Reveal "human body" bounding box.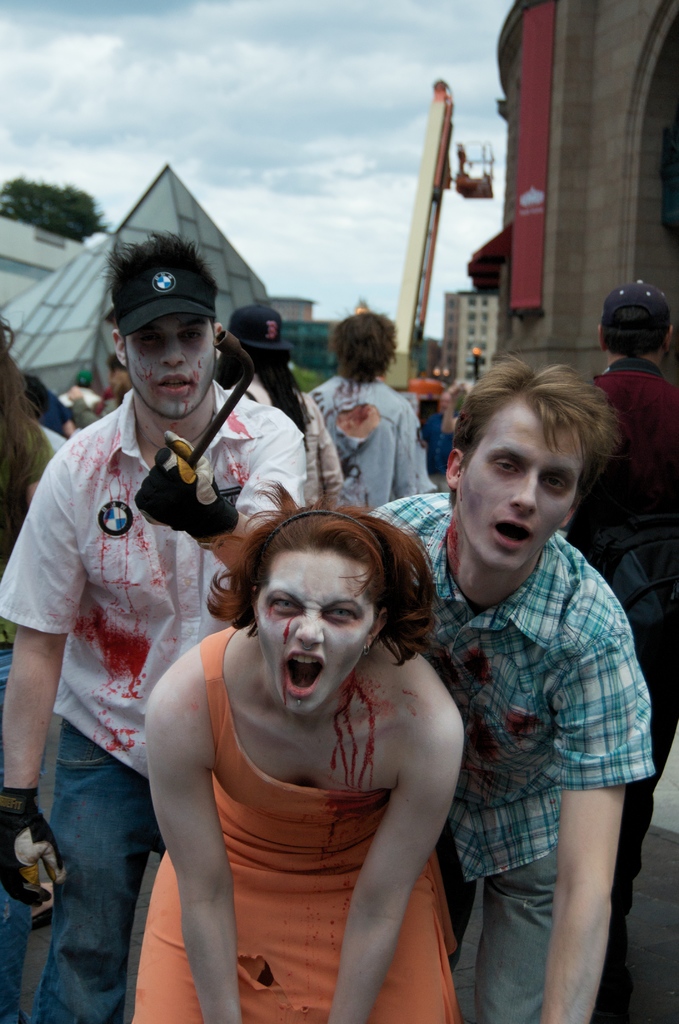
Revealed: region(589, 371, 678, 980).
